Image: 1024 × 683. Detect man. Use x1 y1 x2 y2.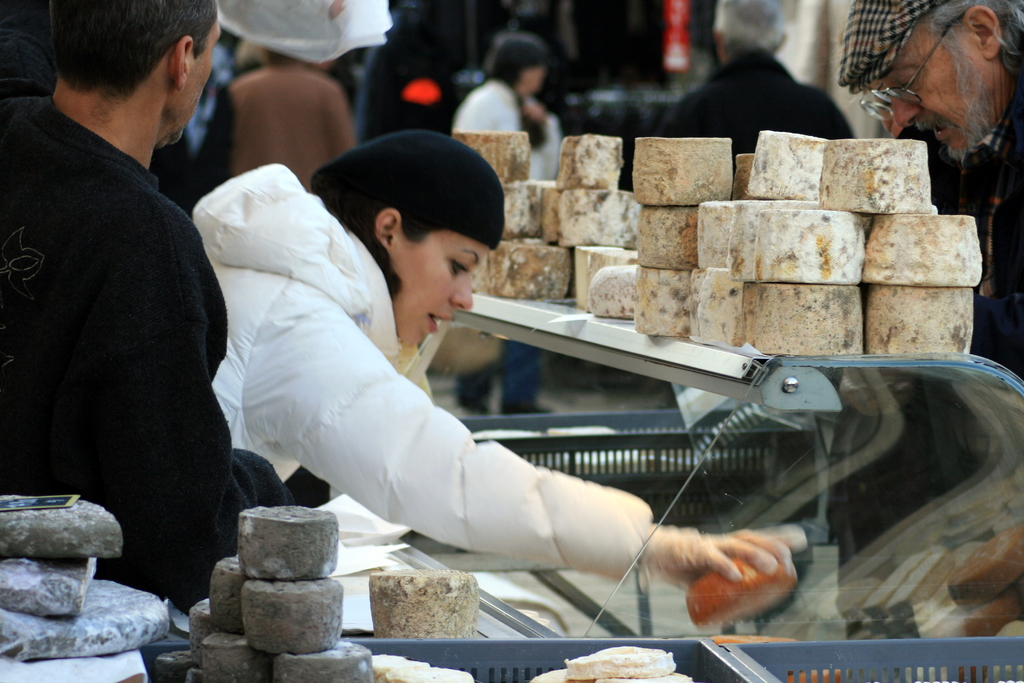
836 0 1023 384.
